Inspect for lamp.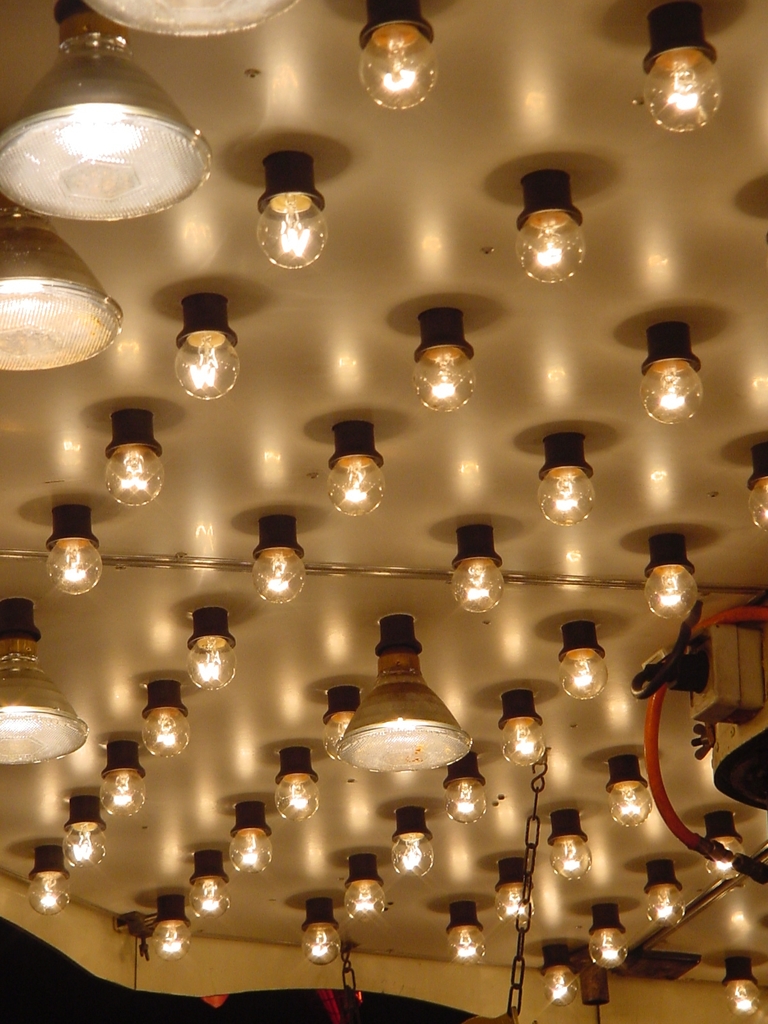
Inspection: select_region(0, 0, 212, 223).
